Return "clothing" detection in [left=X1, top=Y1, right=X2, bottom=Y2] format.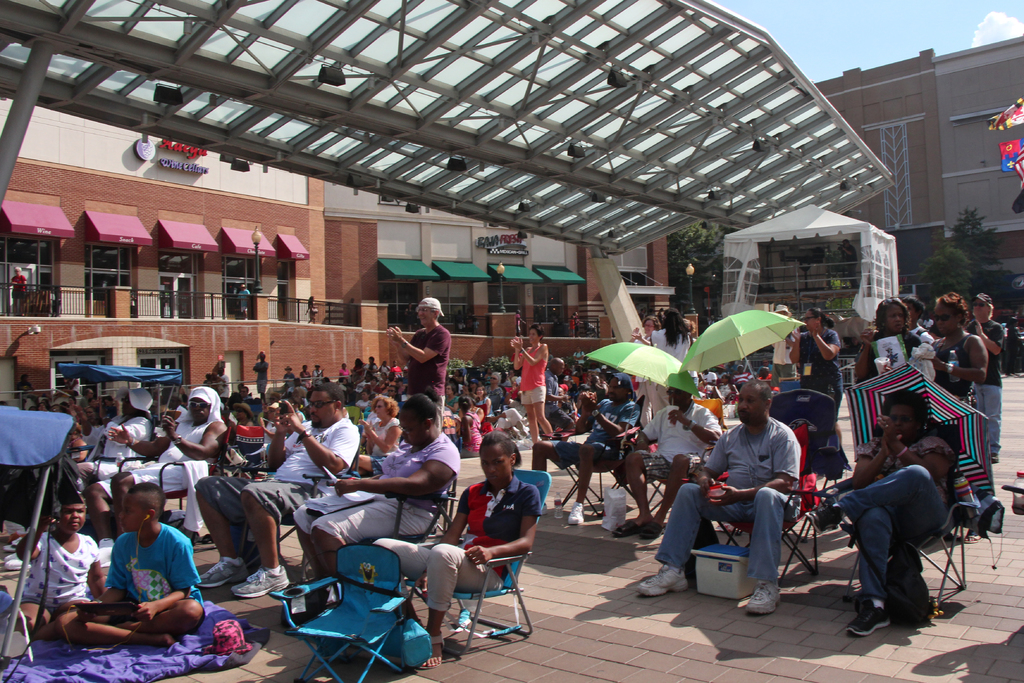
[left=922, top=333, right=977, bottom=416].
